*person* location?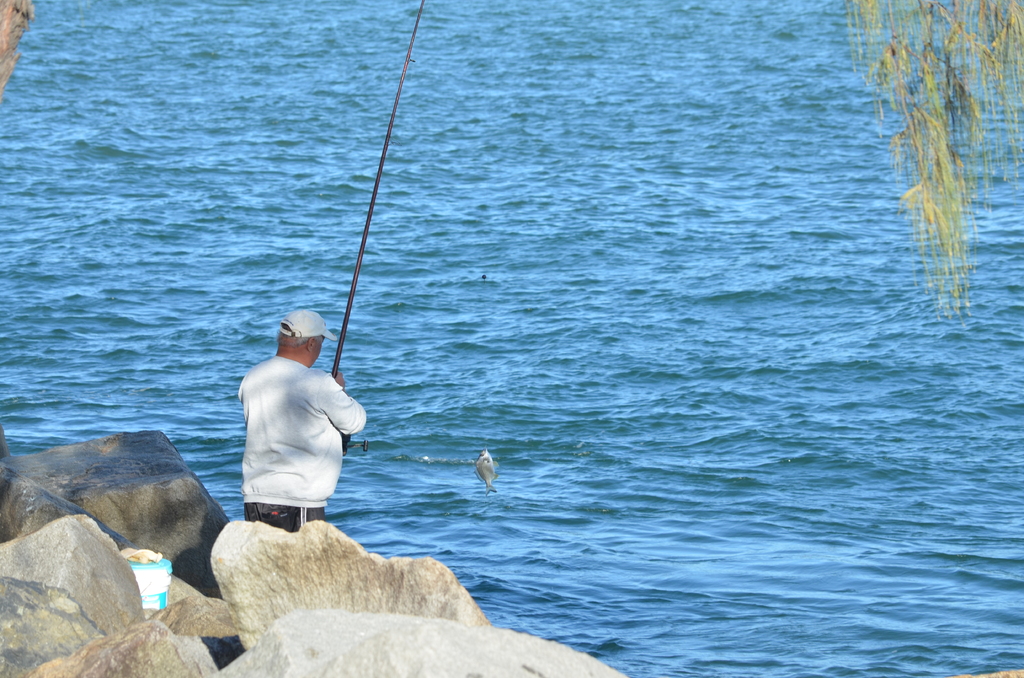
box(230, 302, 371, 536)
